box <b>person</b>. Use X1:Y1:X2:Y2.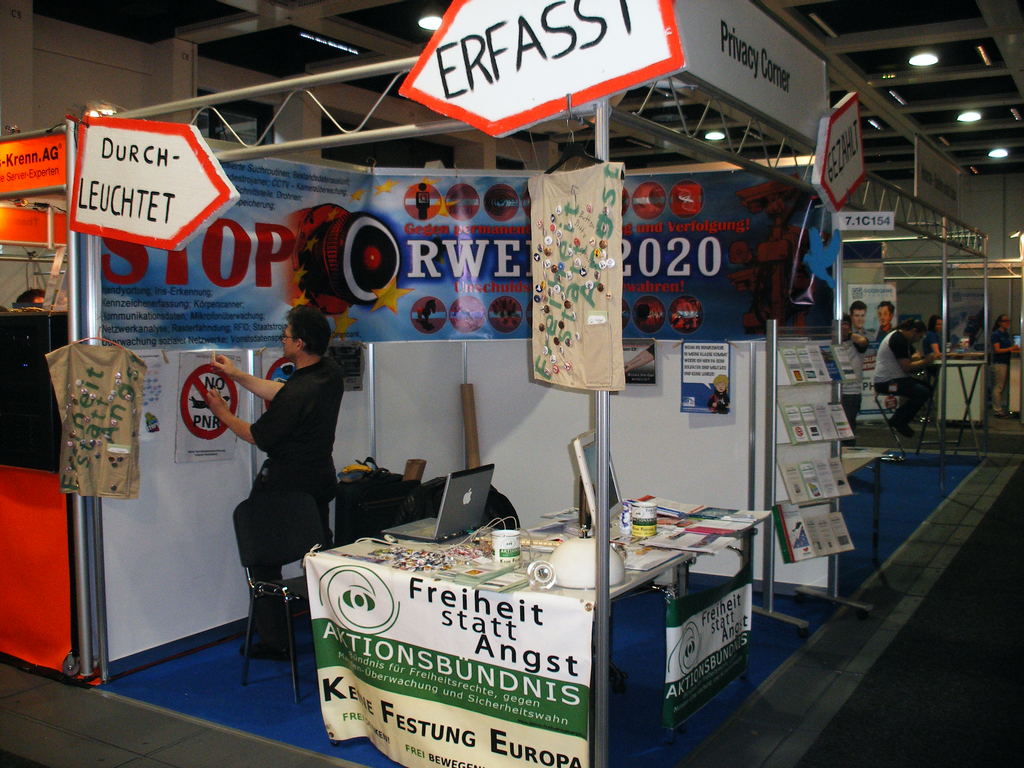
204:302:340:660.
